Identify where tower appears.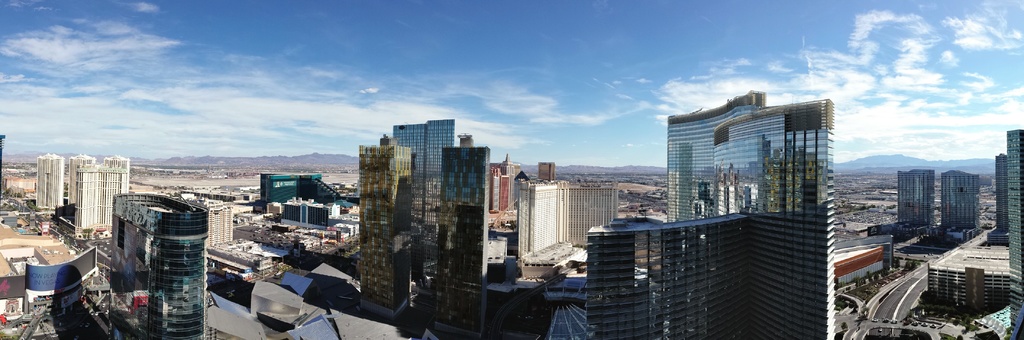
Appears at select_region(585, 213, 741, 339).
